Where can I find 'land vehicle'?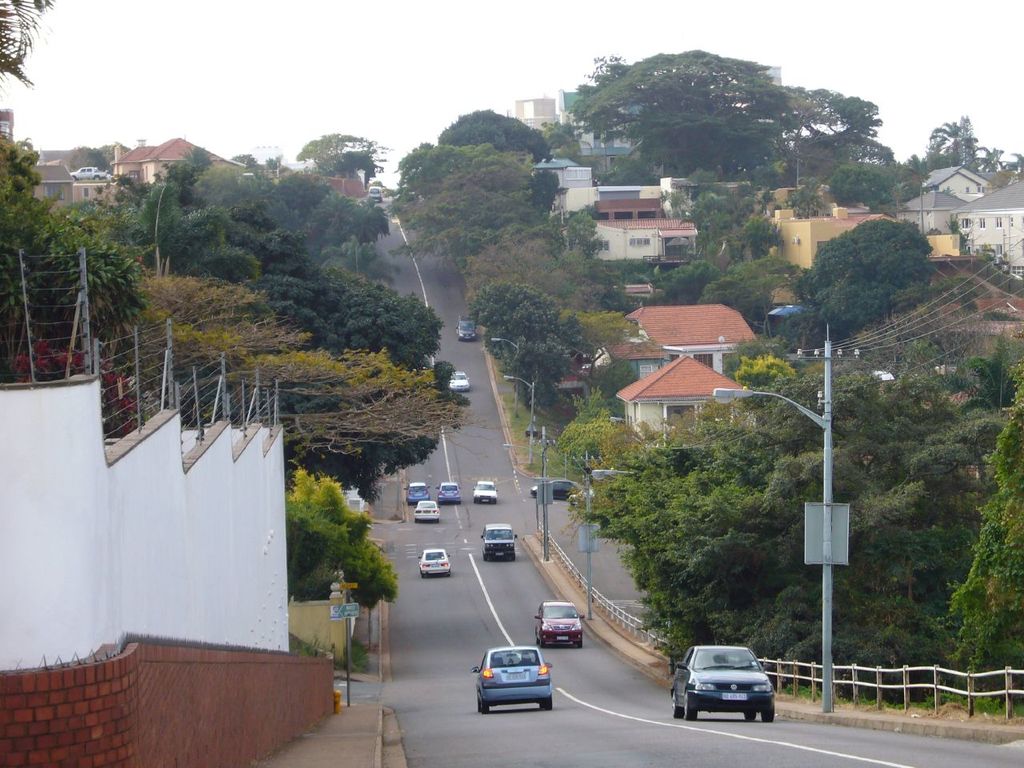
You can find it at 470:646:558:714.
